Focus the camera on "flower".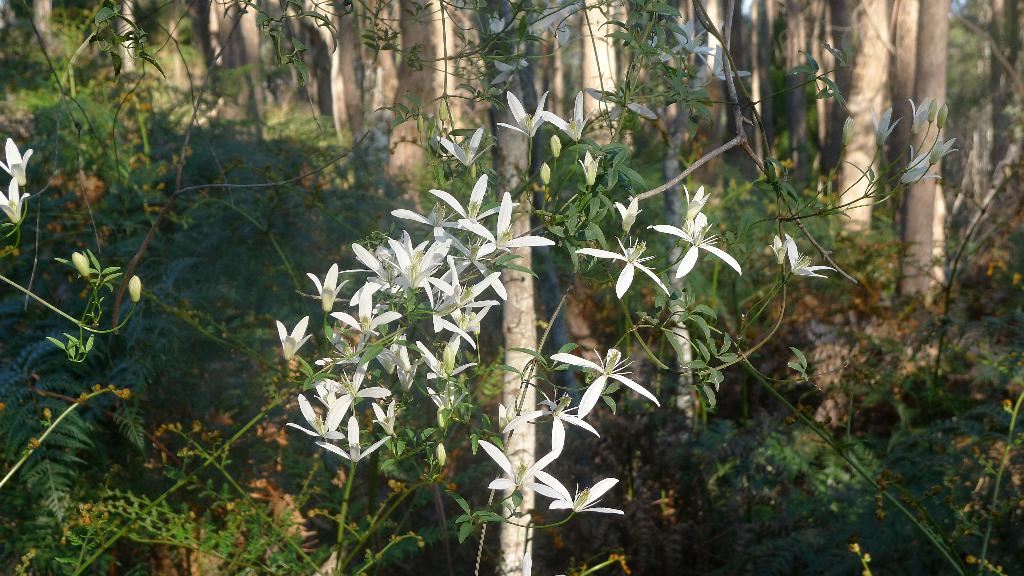
Focus region: bbox=(431, 128, 495, 167).
